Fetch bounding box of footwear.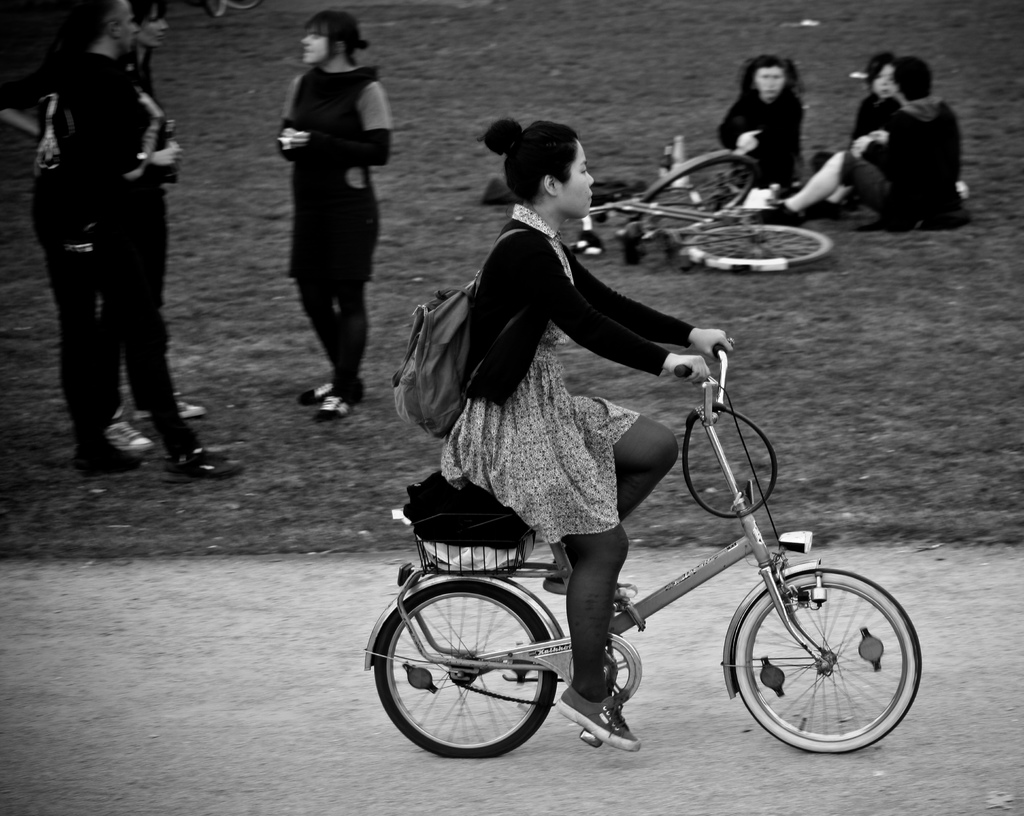
Bbox: <bbox>180, 452, 245, 477</bbox>.
